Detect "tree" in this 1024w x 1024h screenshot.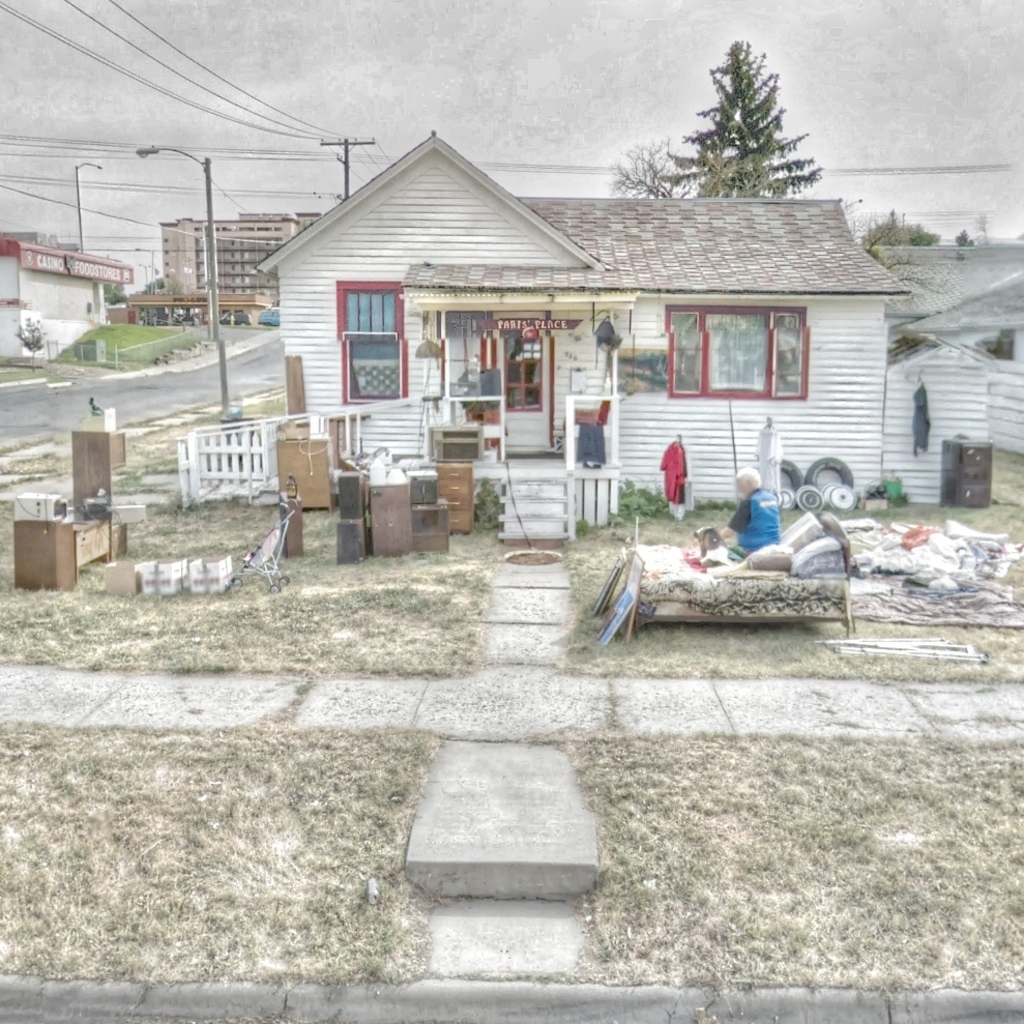
Detection: bbox=[605, 142, 736, 202].
